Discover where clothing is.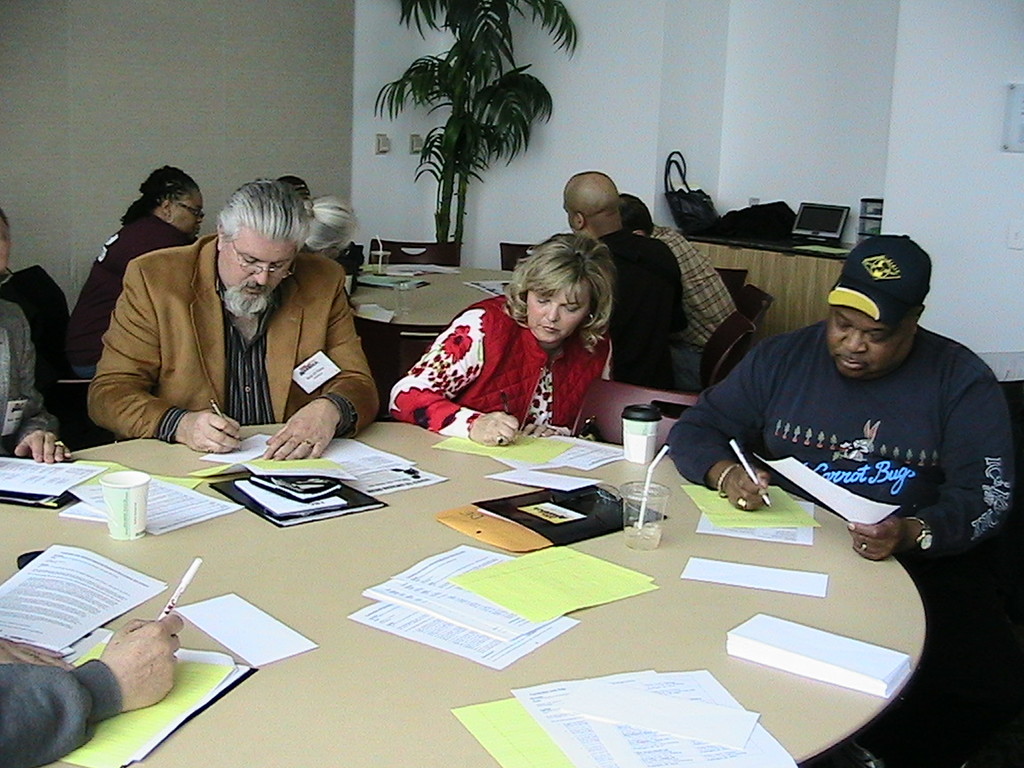
Discovered at box(0, 669, 124, 767).
